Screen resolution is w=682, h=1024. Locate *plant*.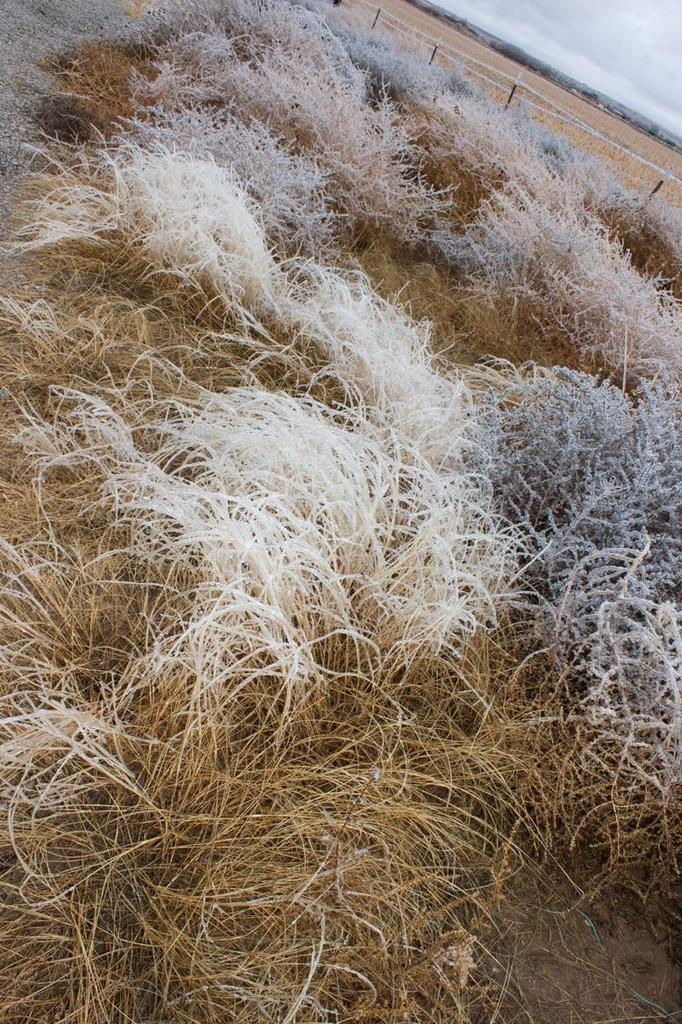
pyautogui.locateOnScreen(2, 672, 614, 1023).
